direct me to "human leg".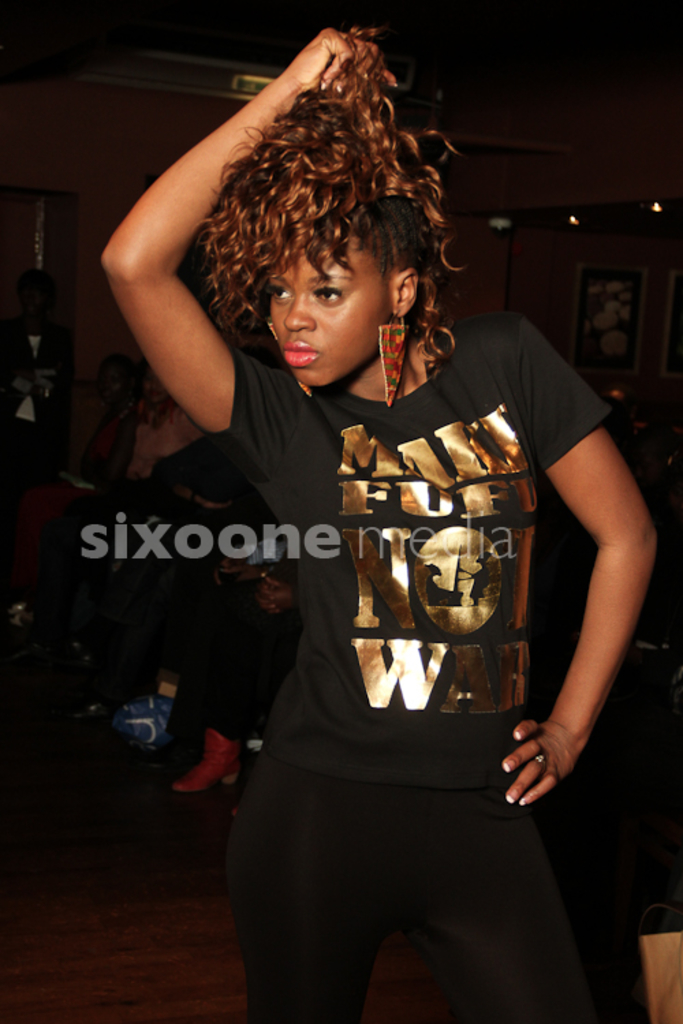
Direction: locate(229, 751, 373, 1023).
